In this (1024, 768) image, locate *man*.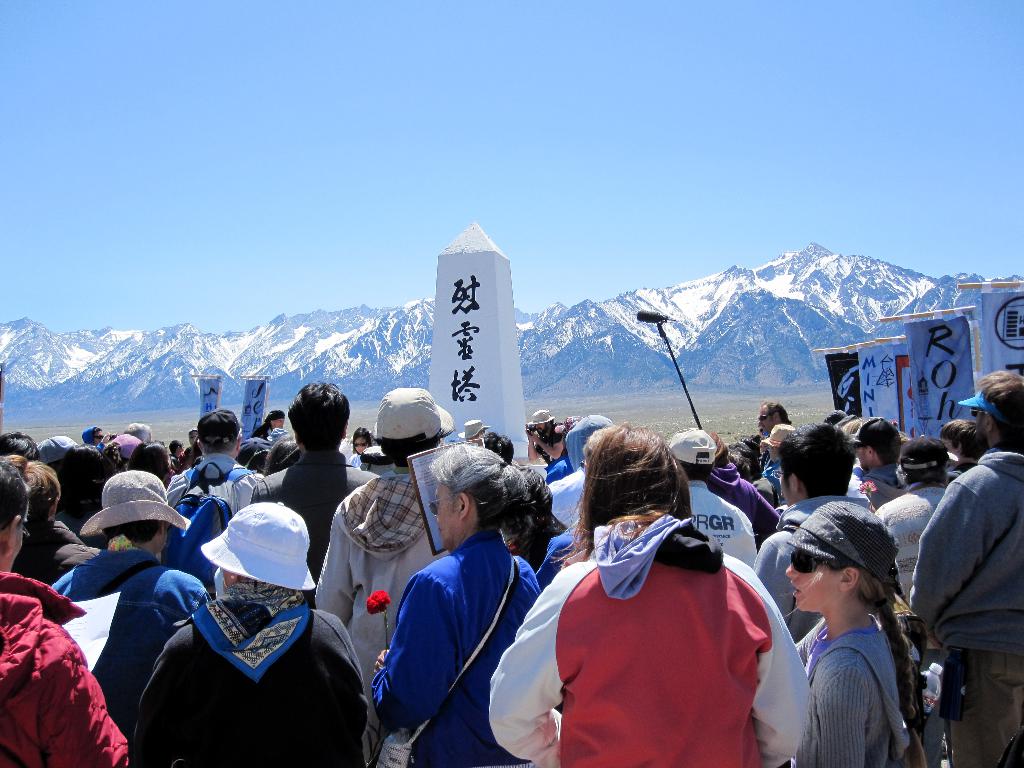
Bounding box: [left=907, top=397, right=1023, bottom=740].
